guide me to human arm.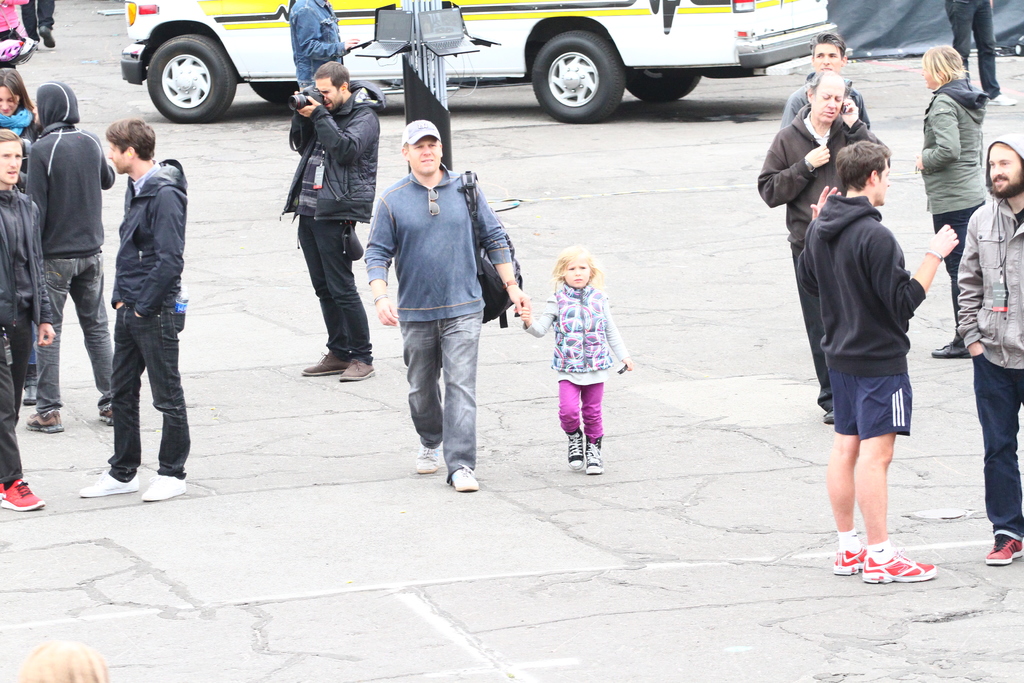
Guidance: Rect(98, 143, 116, 188).
